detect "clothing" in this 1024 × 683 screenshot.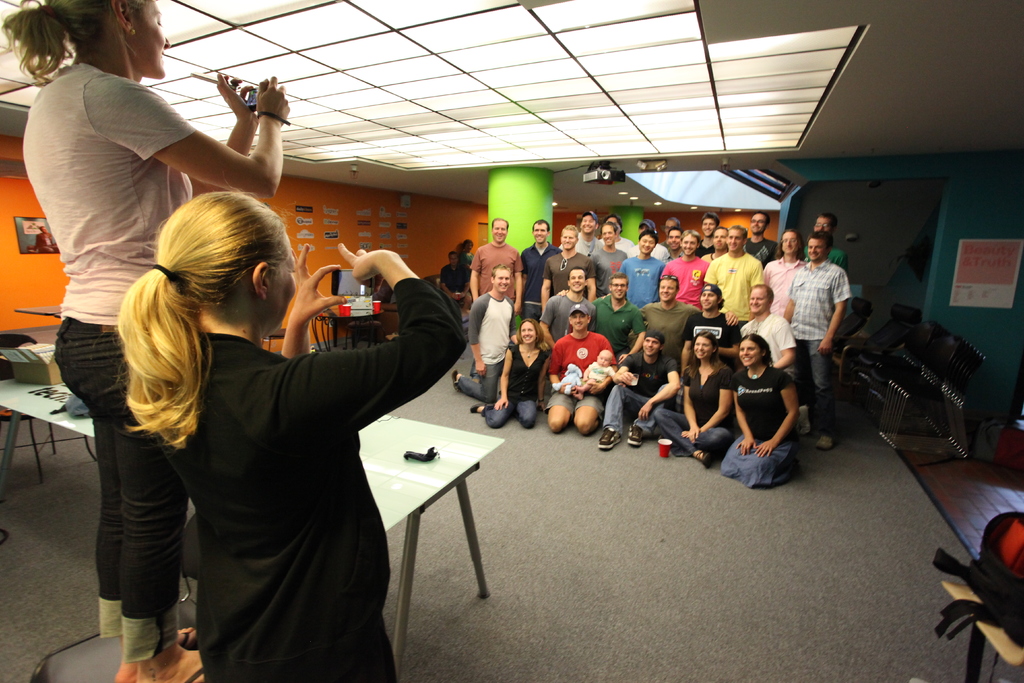
Detection: <region>760, 260, 801, 319</region>.
